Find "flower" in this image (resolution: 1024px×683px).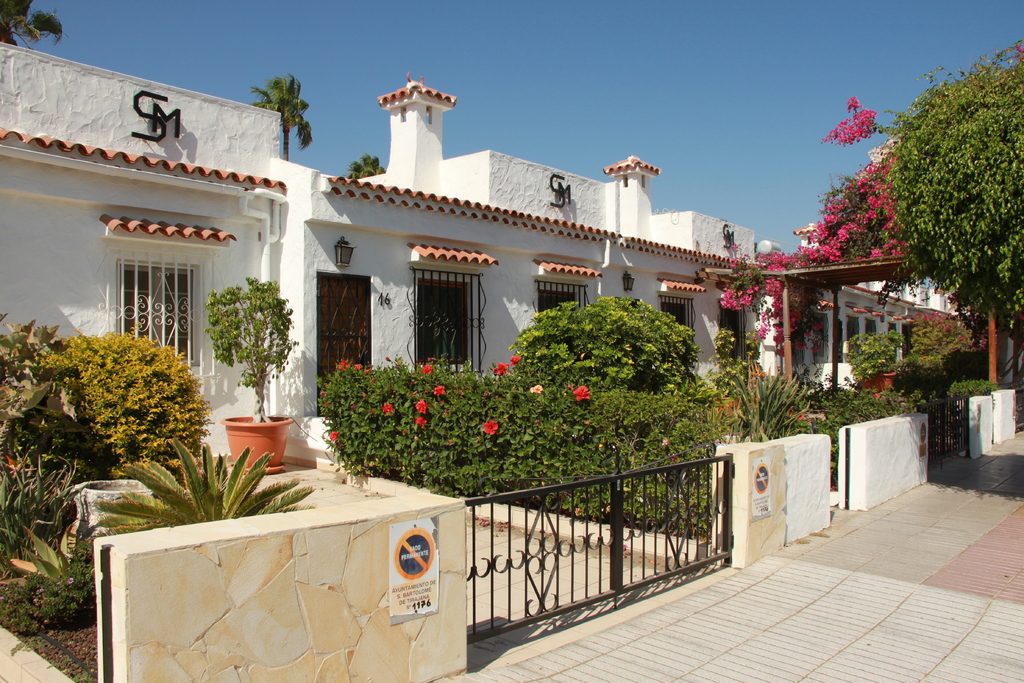
rect(573, 384, 593, 401).
